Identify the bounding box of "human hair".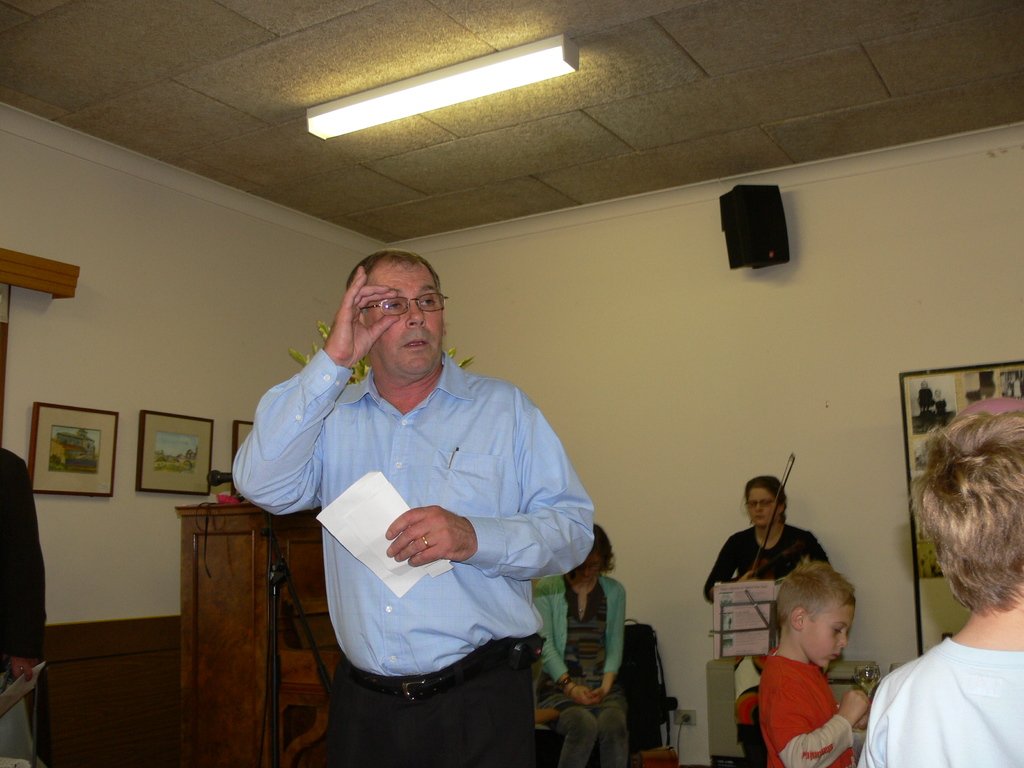
[743, 472, 788, 520].
